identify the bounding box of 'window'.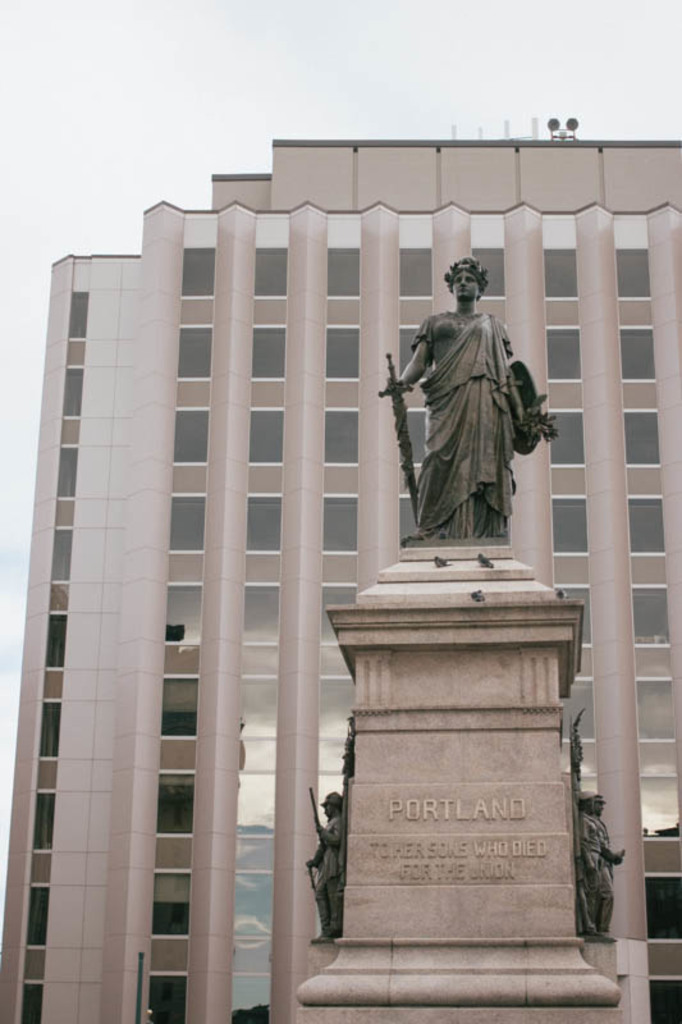
637:677:673:741.
